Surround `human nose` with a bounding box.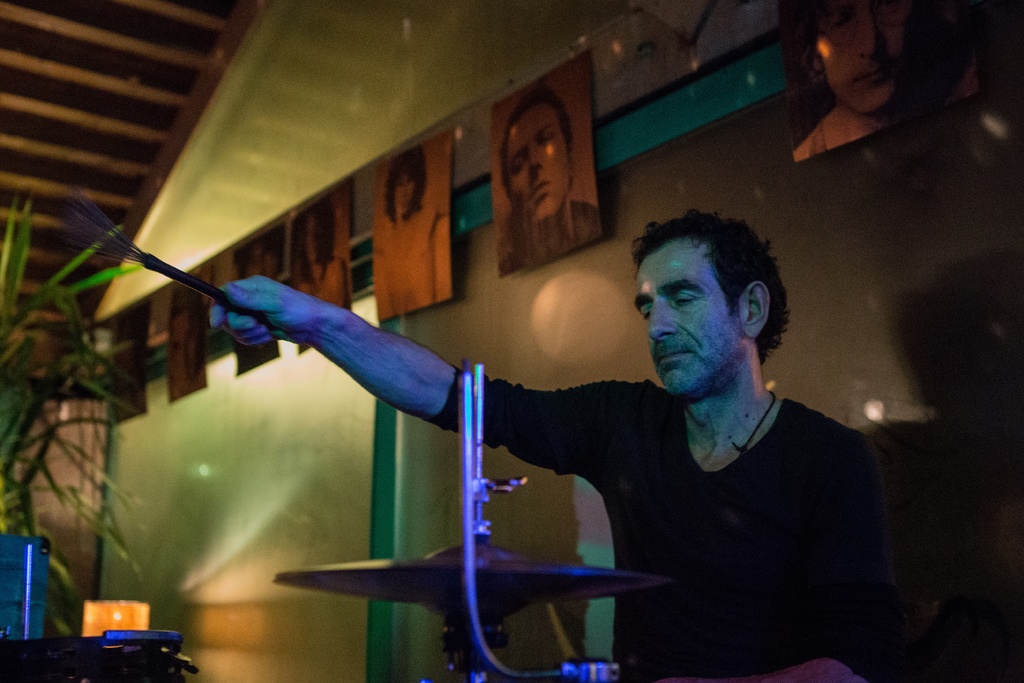
rect(855, 14, 890, 64).
